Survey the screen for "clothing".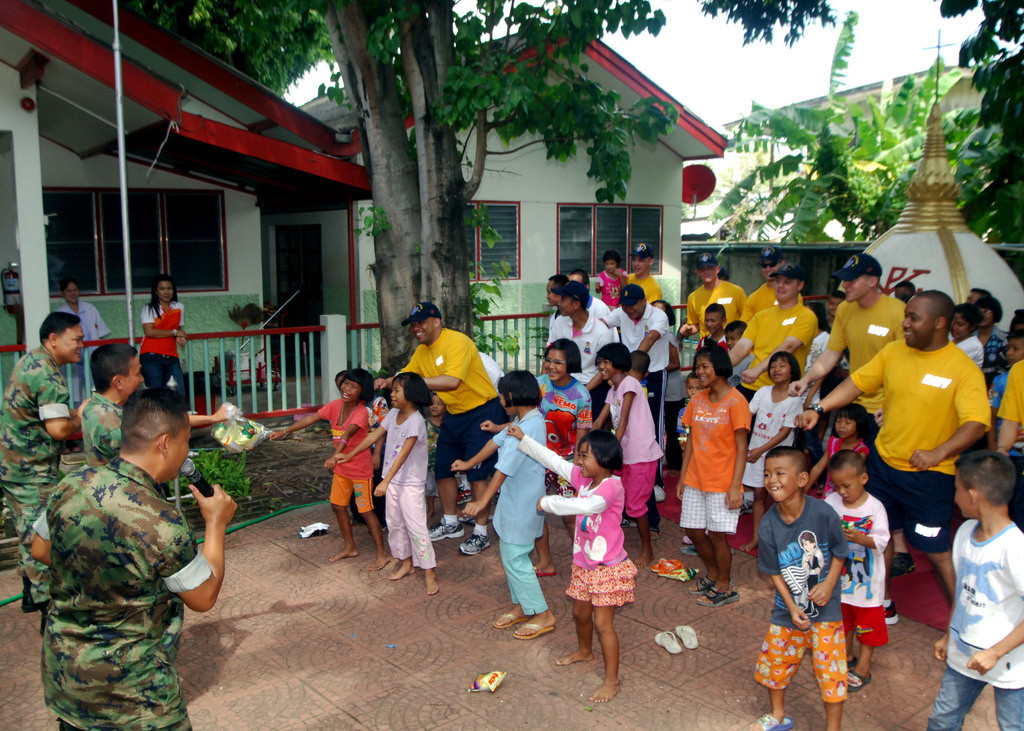
Survey found: 141, 301, 186, 408.
